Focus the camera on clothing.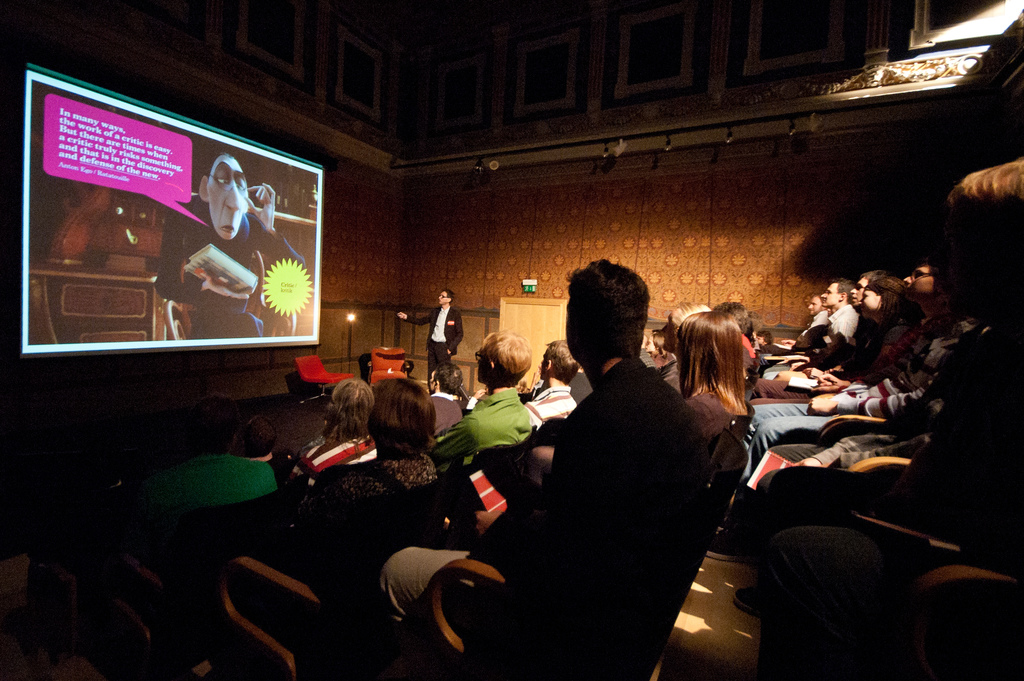
Focus region: left=489, top=358, right=714, bottom=680.
